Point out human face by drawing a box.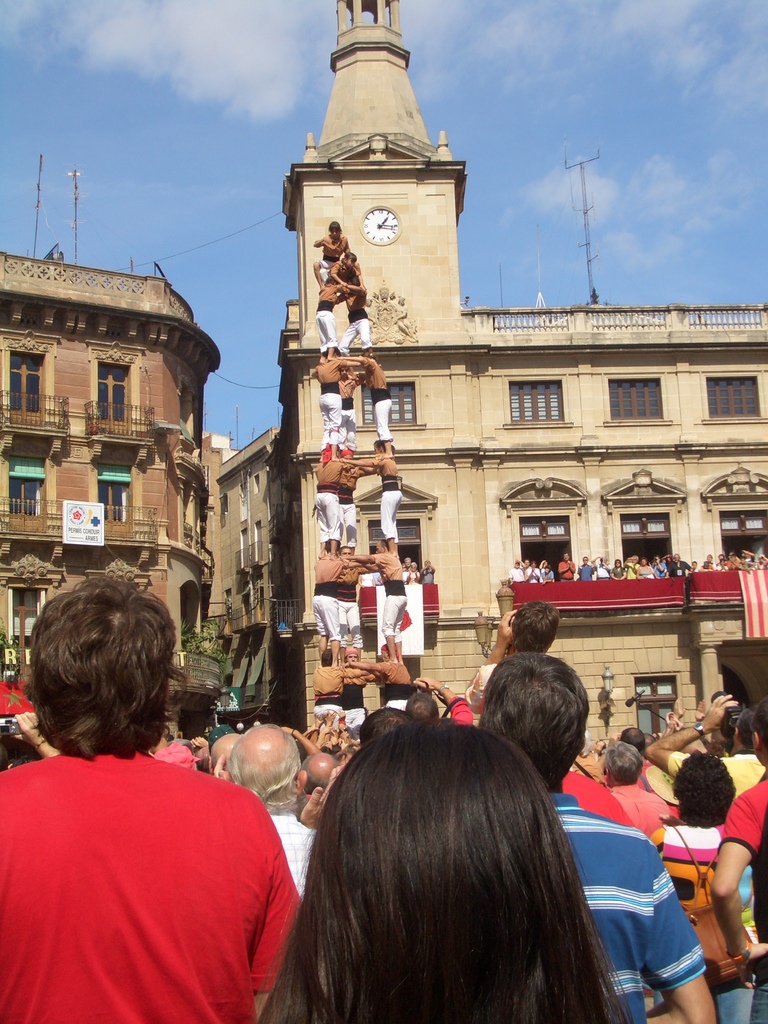
<box>328,227,339,241</box>.
